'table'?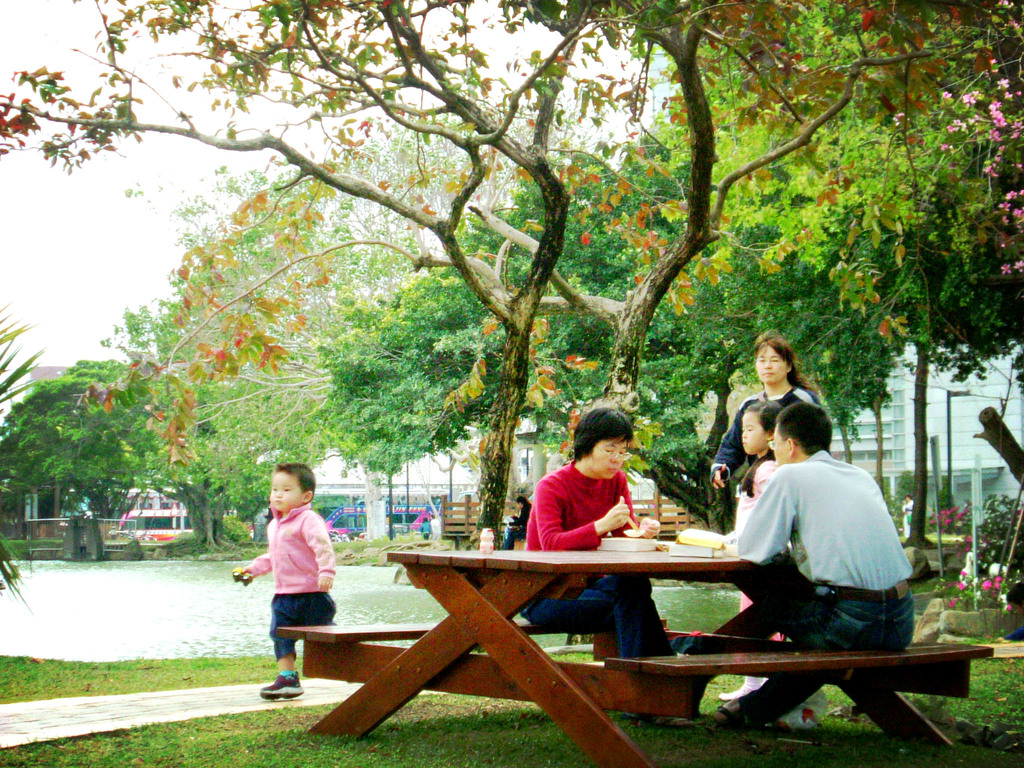
box(360, 531, 911, 731)
